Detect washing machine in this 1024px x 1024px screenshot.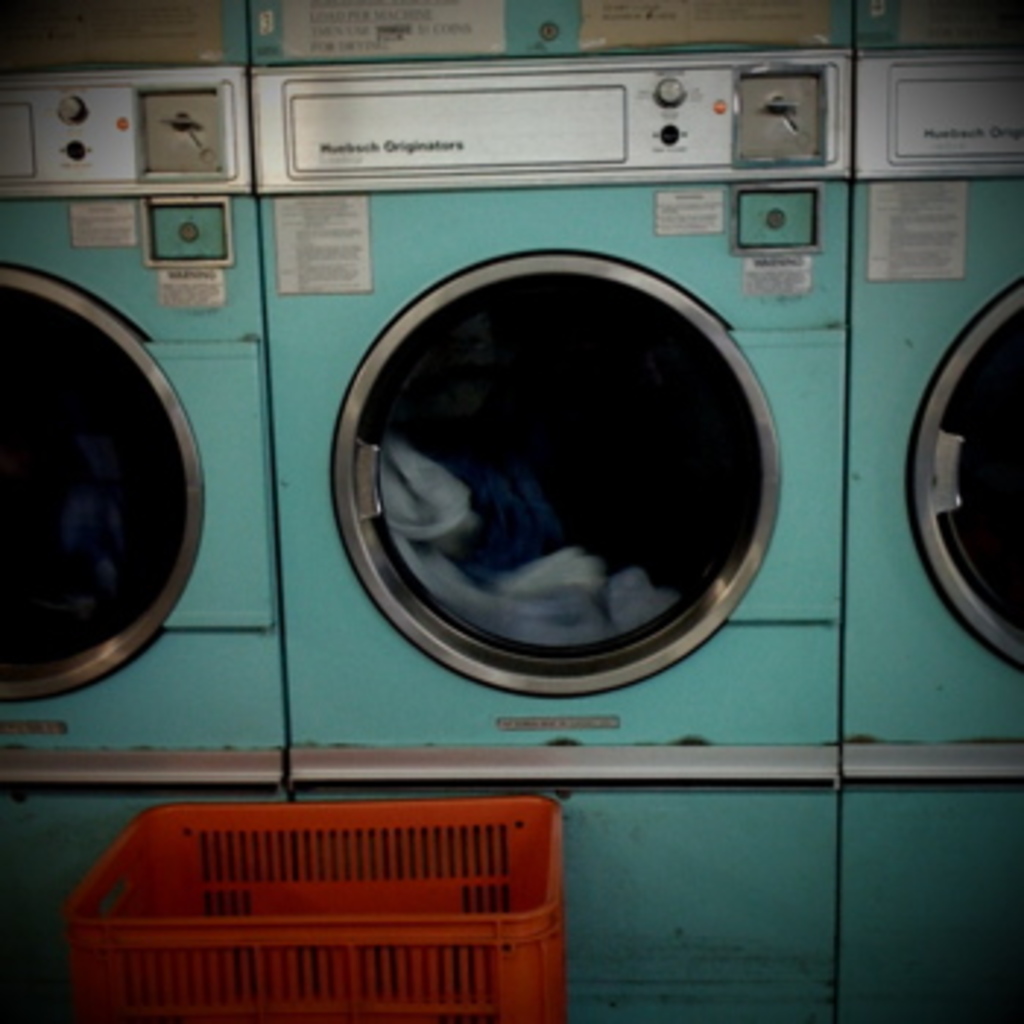
Detection: [263, 38, 872, 761].
